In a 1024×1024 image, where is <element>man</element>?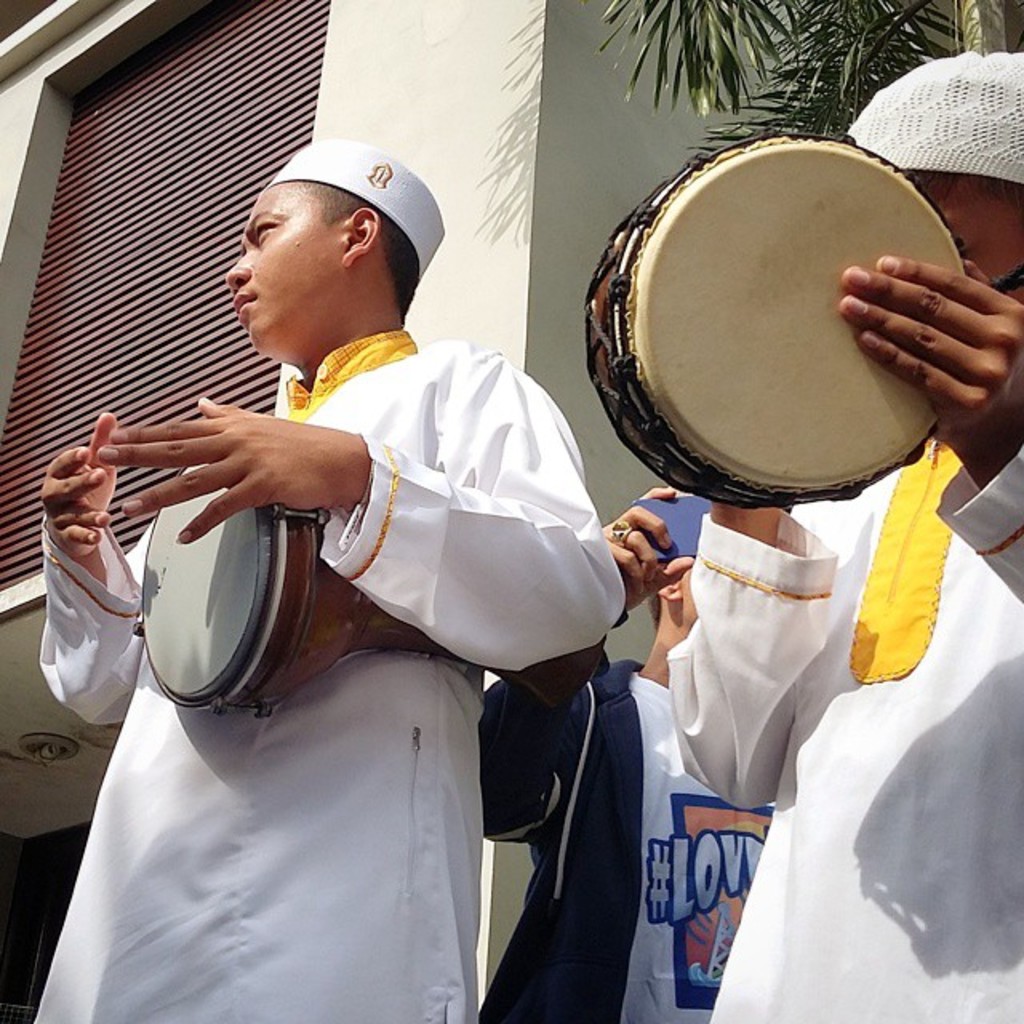
crop(664, 54, 1022, 1022).
